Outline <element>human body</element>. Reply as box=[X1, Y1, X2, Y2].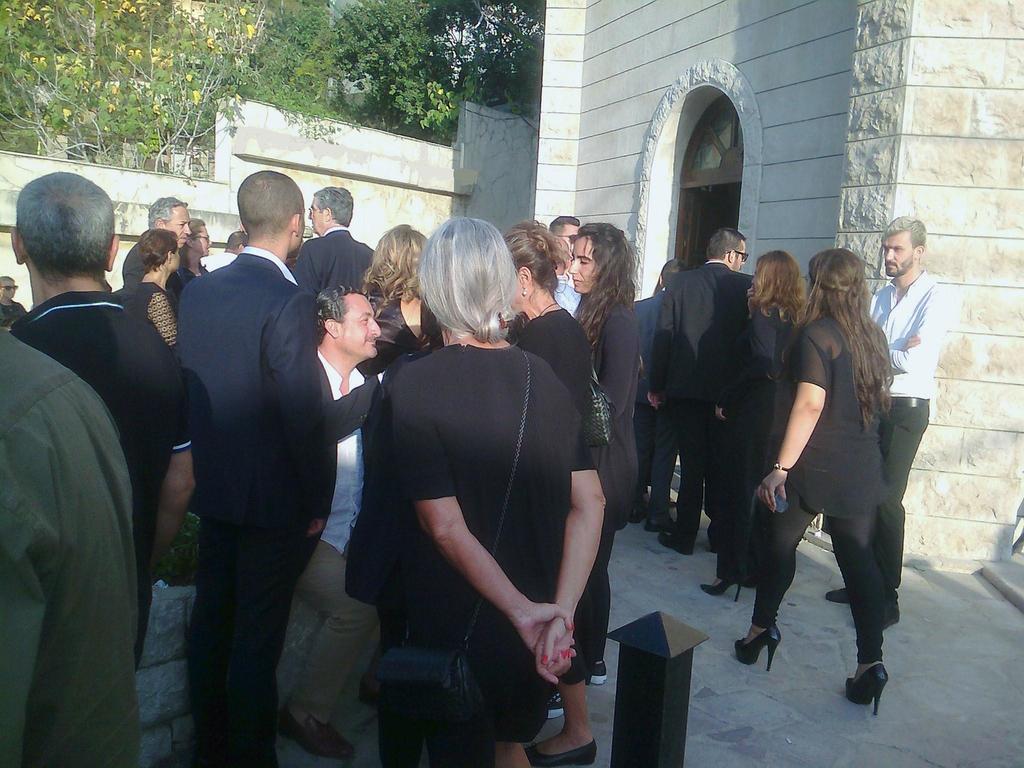
box=[652, 257, 752, 550].
